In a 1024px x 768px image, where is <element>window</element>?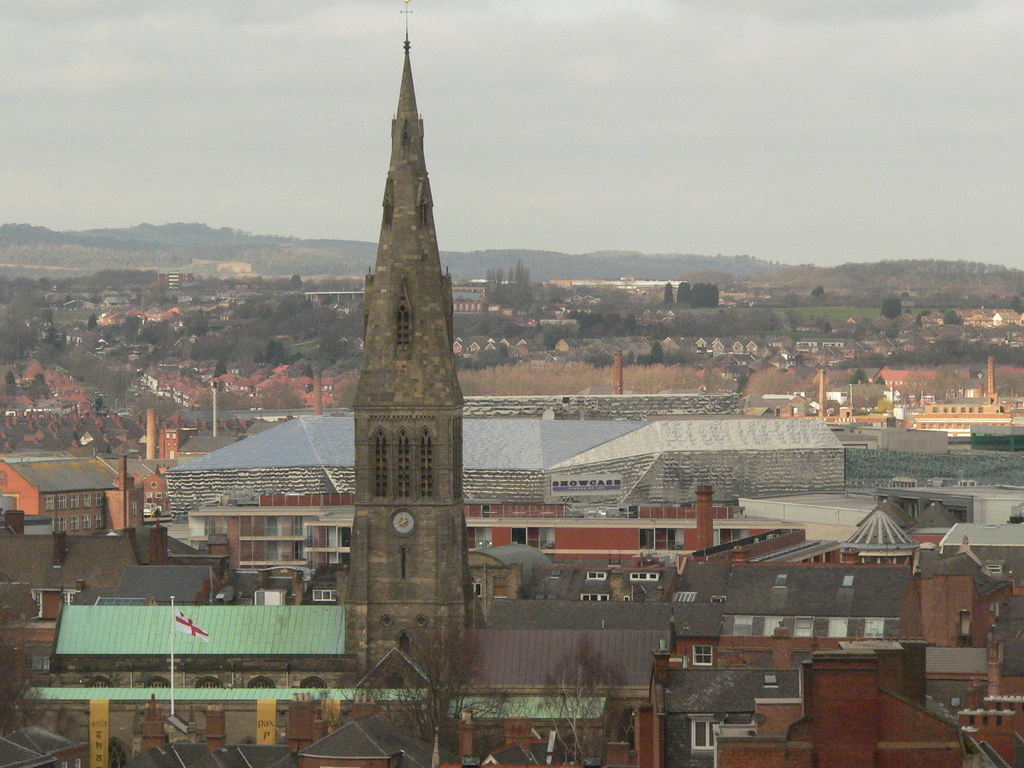
bbox=[977, 405, 983, 412].
